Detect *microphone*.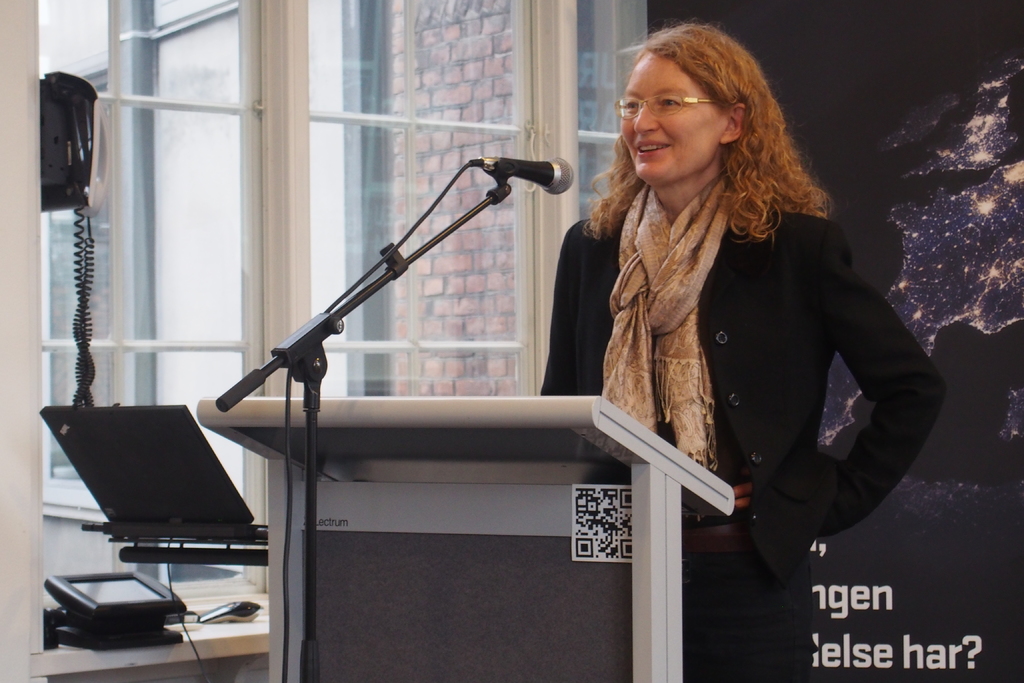
Detected at [474,143,586,194].
